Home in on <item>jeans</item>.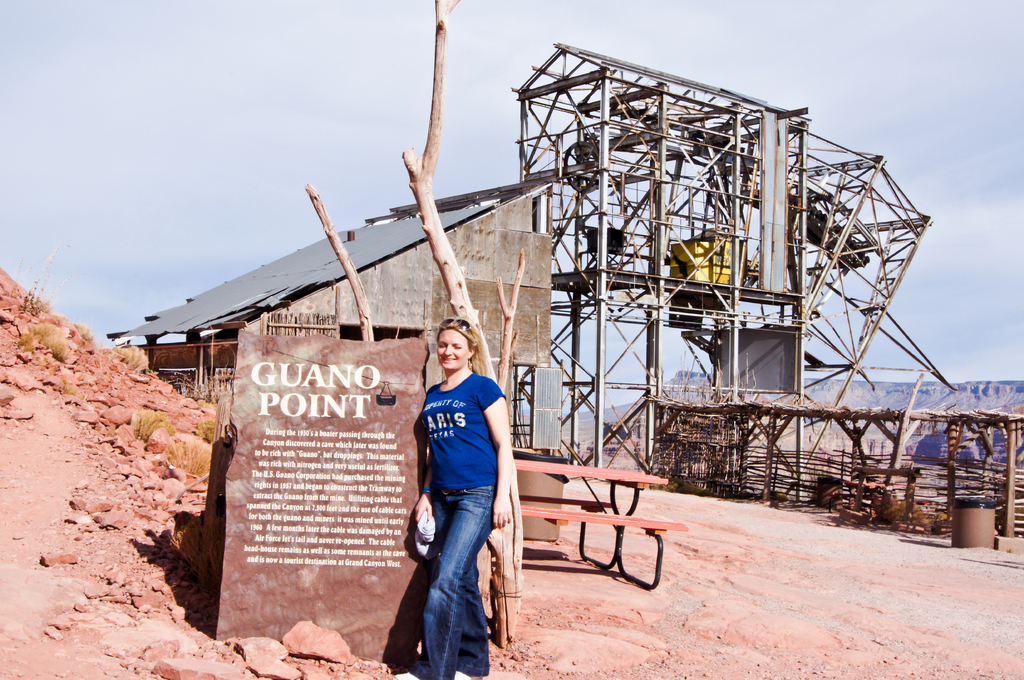
Homed in at 410,482,497,679.
